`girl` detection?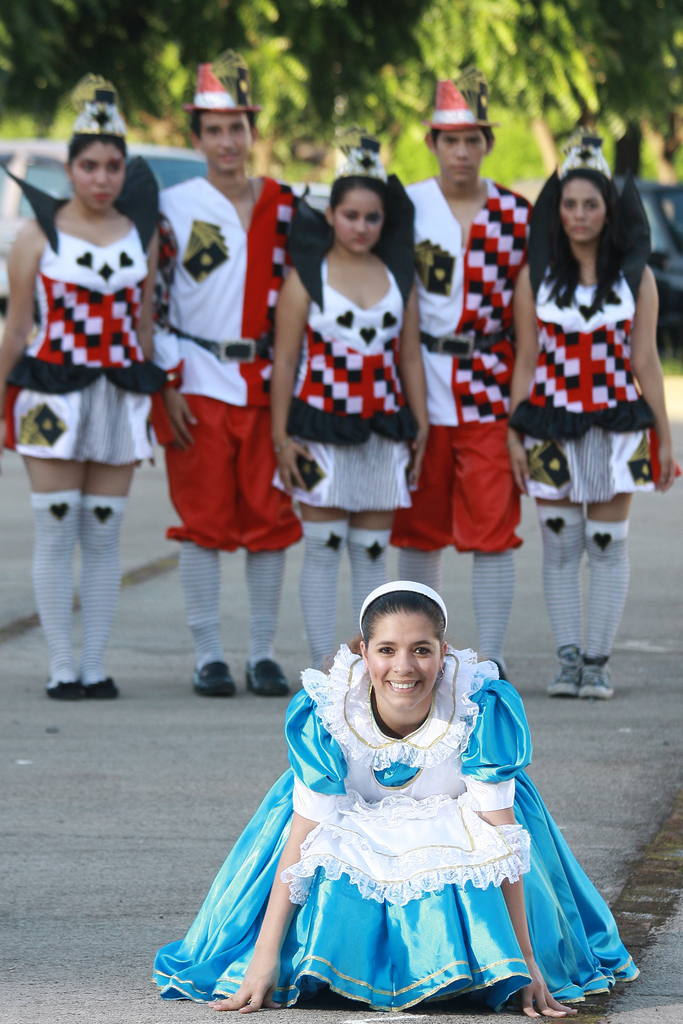
(0,84,169,700)
